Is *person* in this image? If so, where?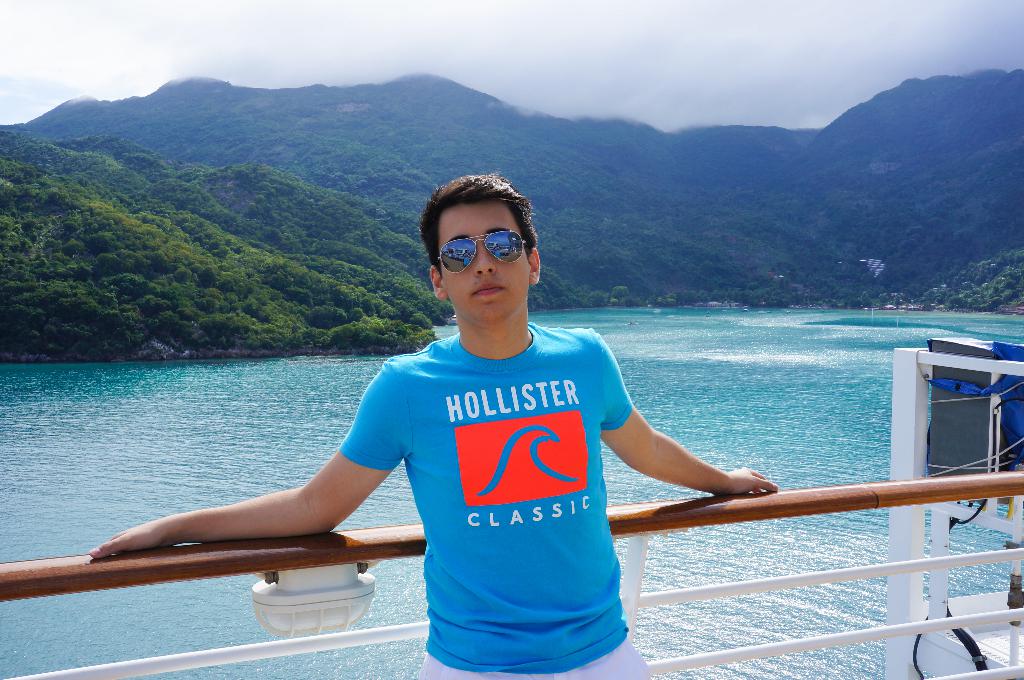
Yes, at (left=84, top=173, right=779, bottom=679).
